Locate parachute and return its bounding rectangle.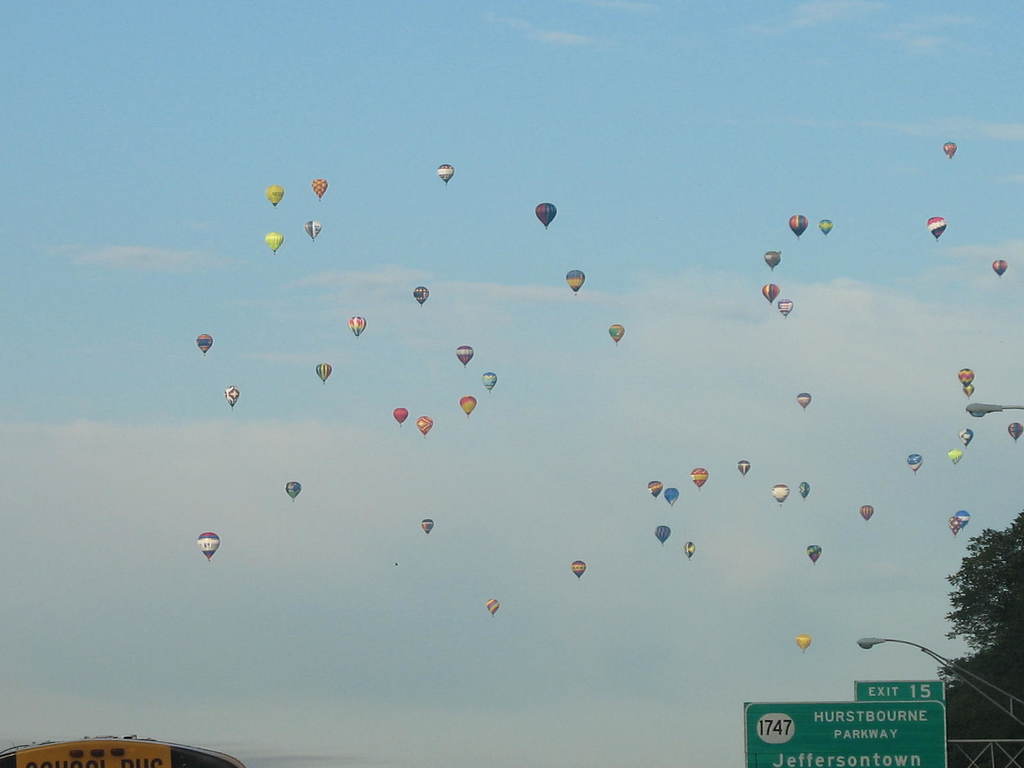
<box>312,362,333,383</box>.
